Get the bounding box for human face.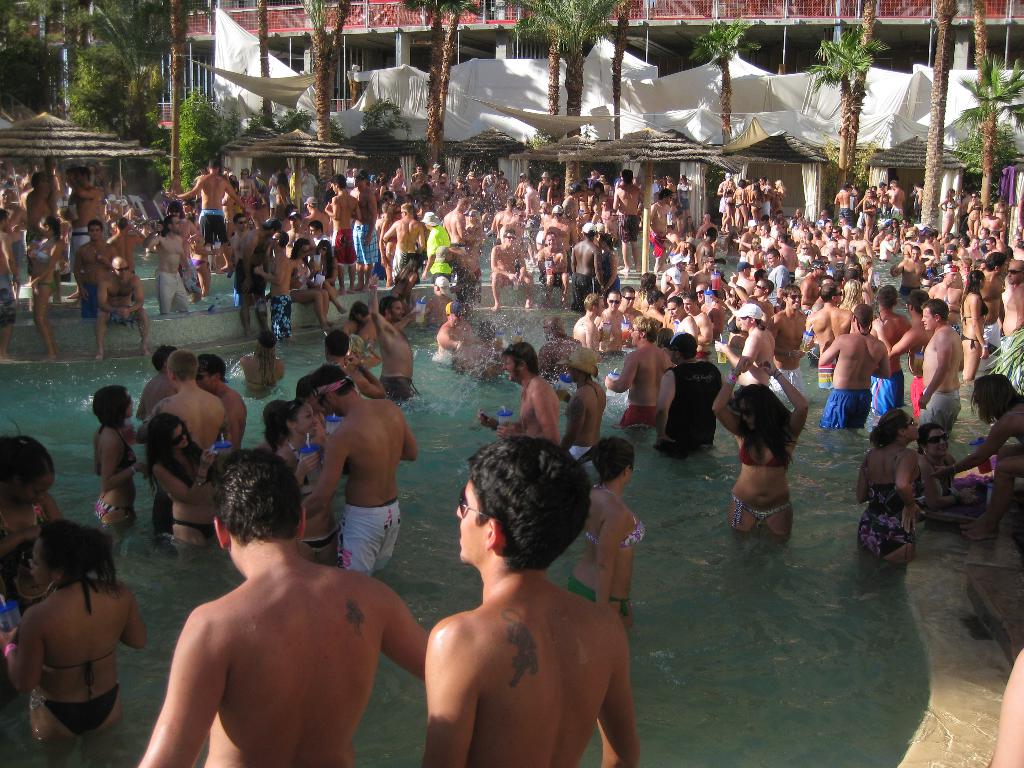
923 310 939 328.
